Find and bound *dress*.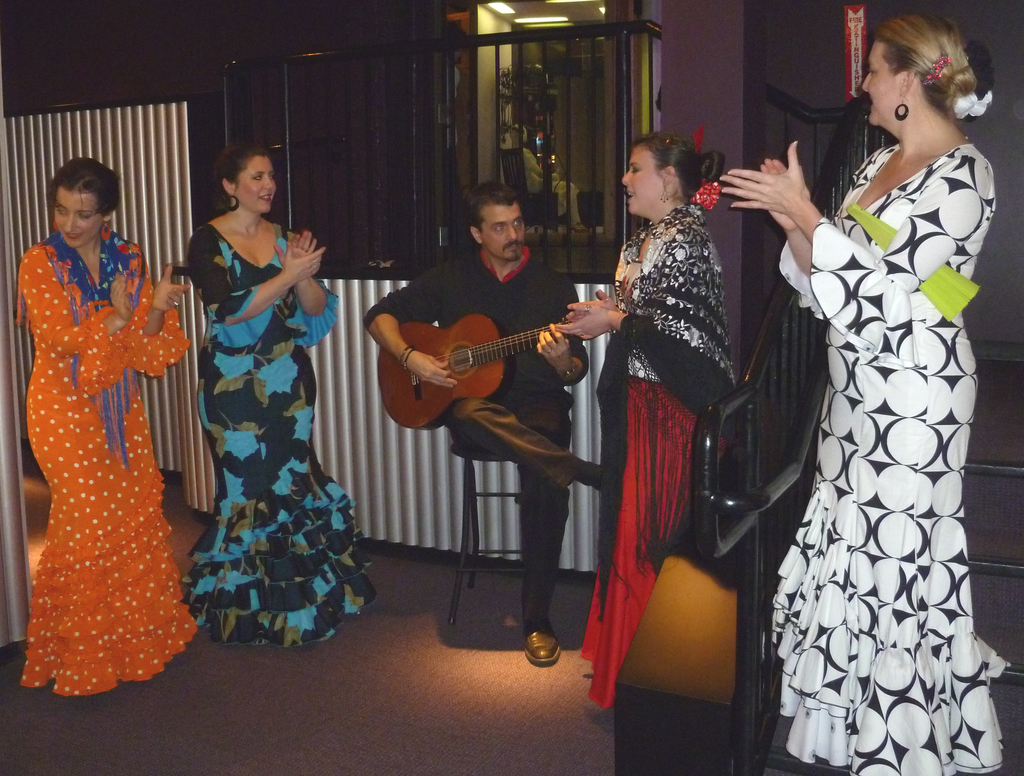
Bound: 776,140,1008,775.
